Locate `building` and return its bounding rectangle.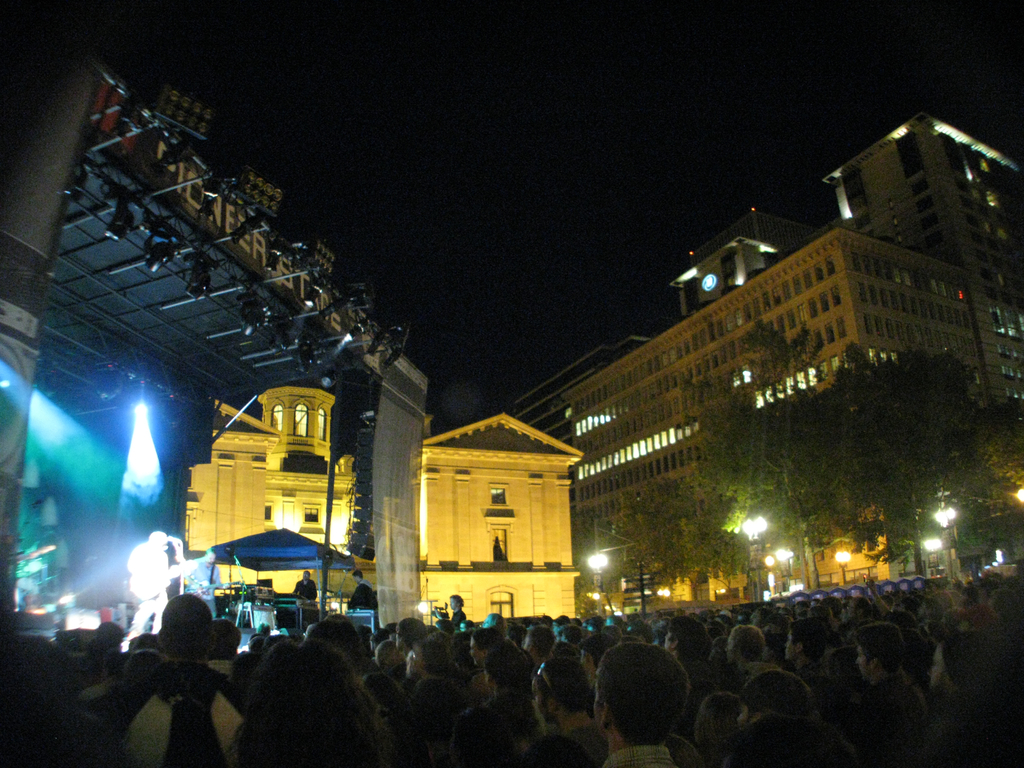
(left=183, top=387, right=586, bottom=621).
